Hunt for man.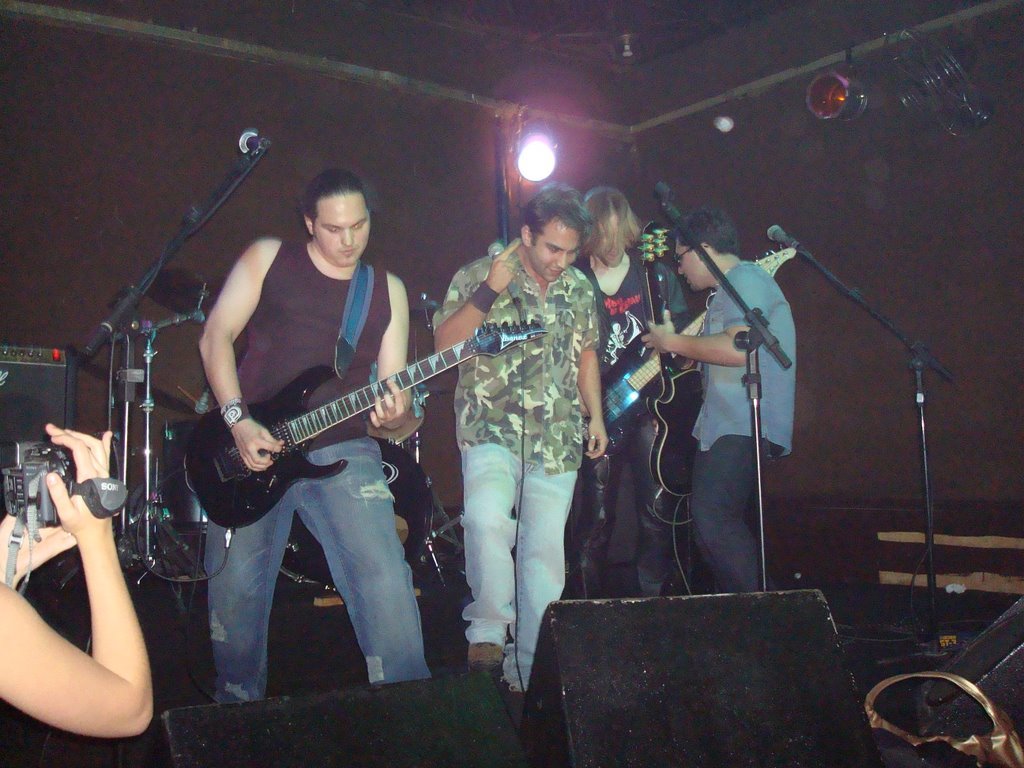
Hunted down at l=192, t=160, r=435, b=710.
